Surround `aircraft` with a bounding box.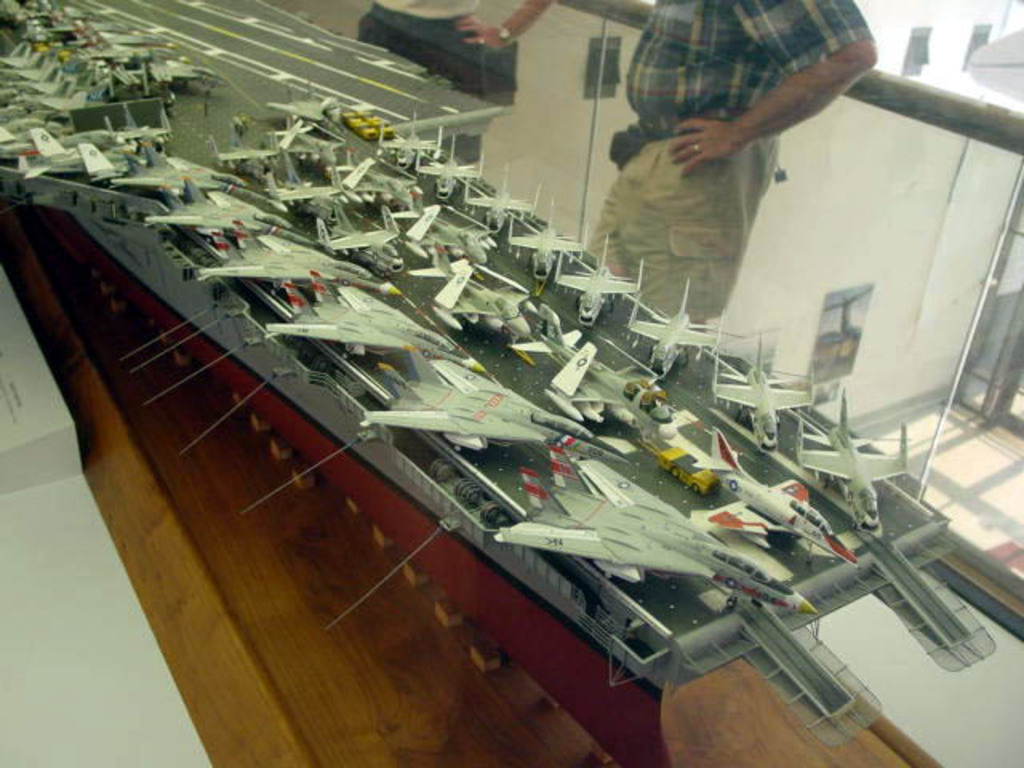
[280, 98, 342, 181].
